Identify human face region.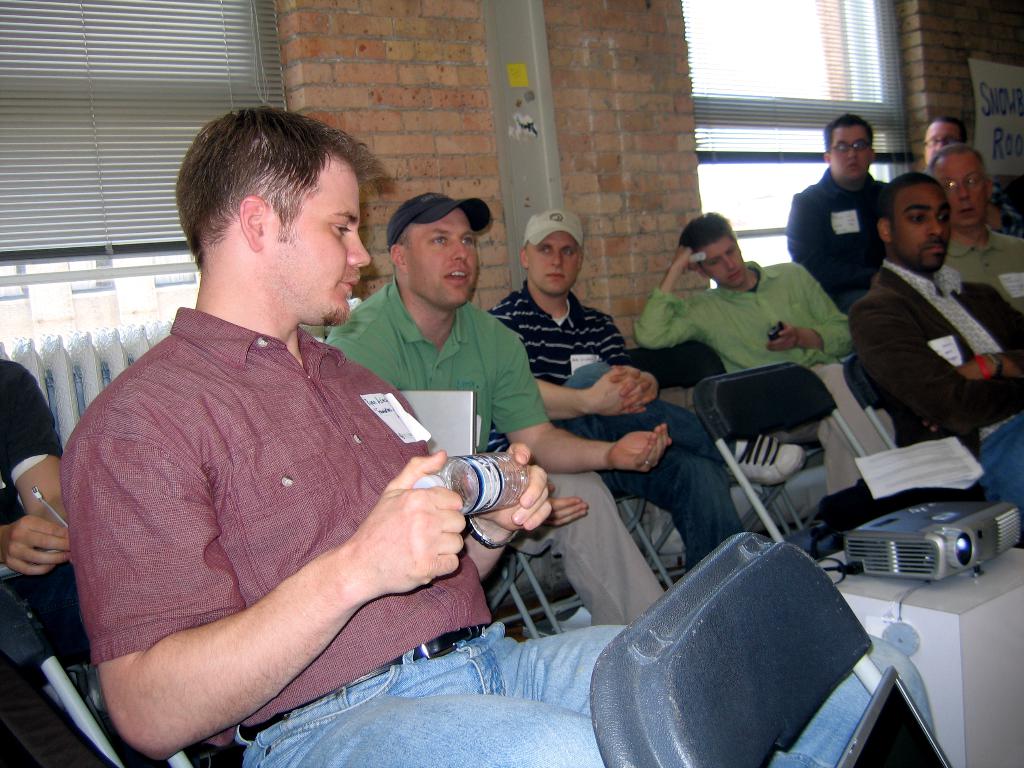
Region: (x1=700, y1=232, x2=745, y2=287).
